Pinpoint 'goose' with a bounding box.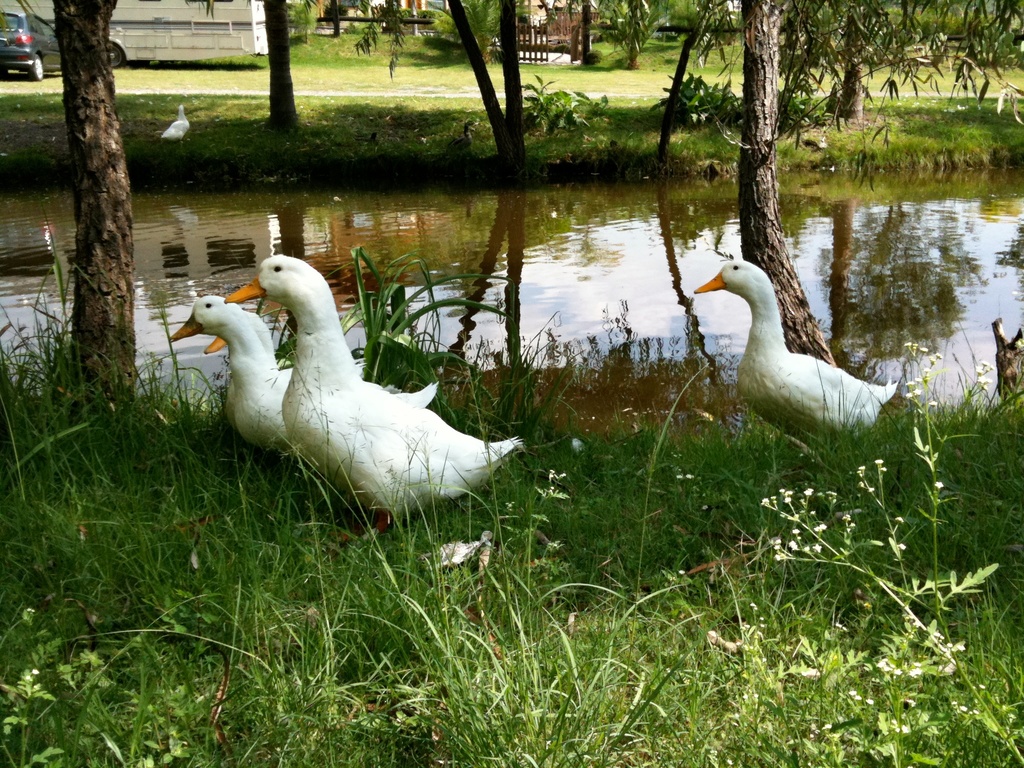
170, 298, 438, 457.
